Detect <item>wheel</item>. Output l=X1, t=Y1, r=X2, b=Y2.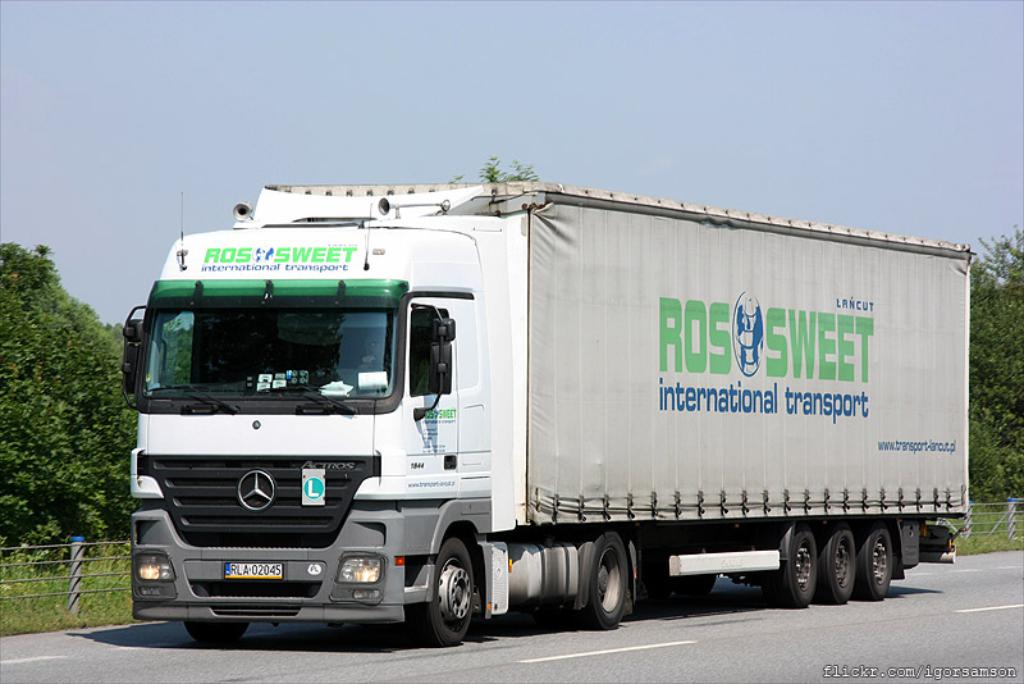
l=771, t=526, r=818, b=611.
